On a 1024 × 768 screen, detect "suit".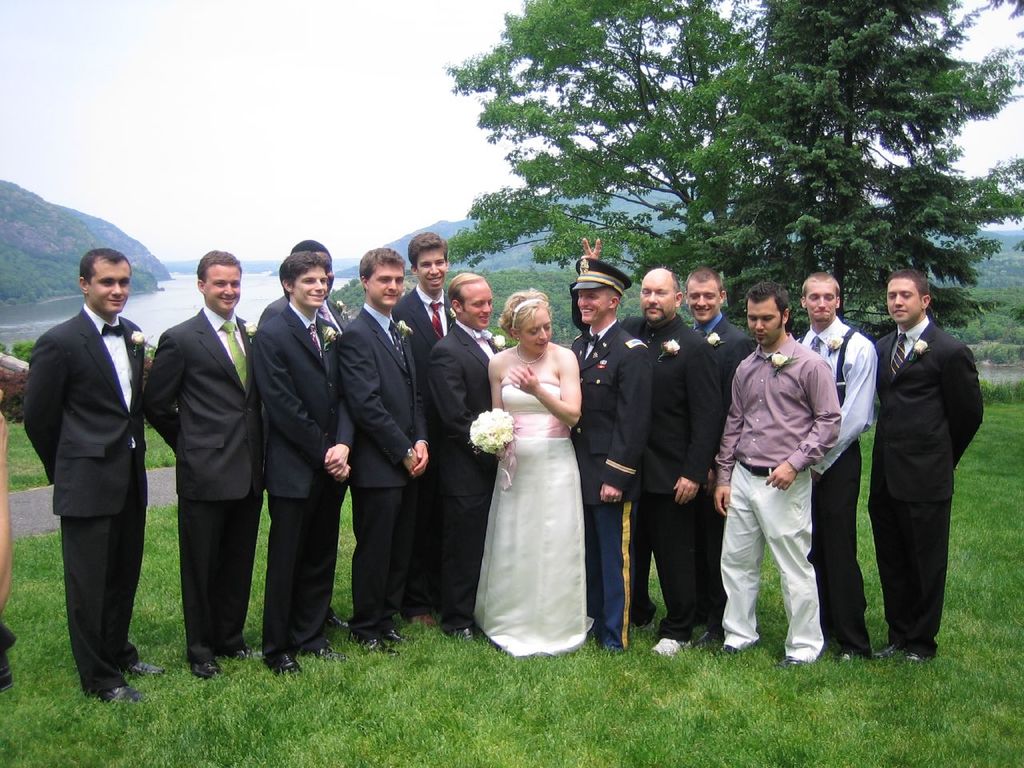
[341,304,417,644].
